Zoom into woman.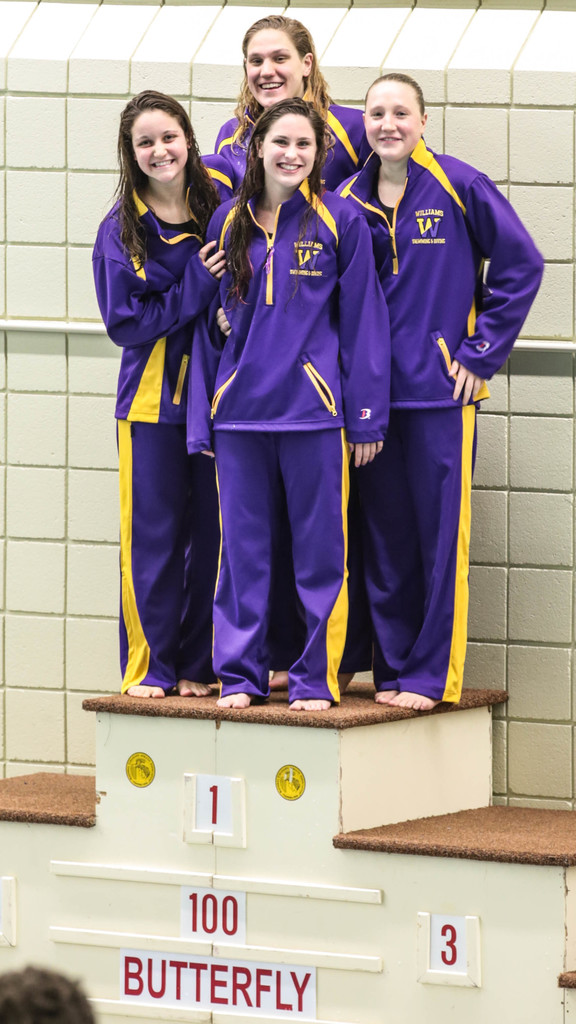
Zoom target: (left=184, top=103, right=404, bottom=707).
